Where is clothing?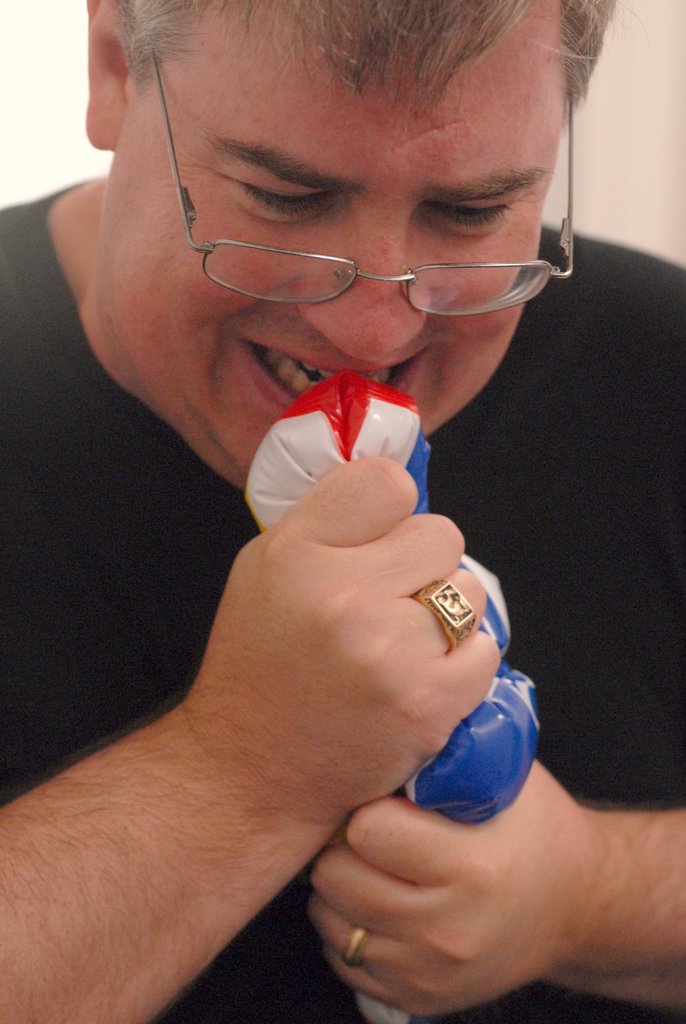
[51,157,610,1023].
